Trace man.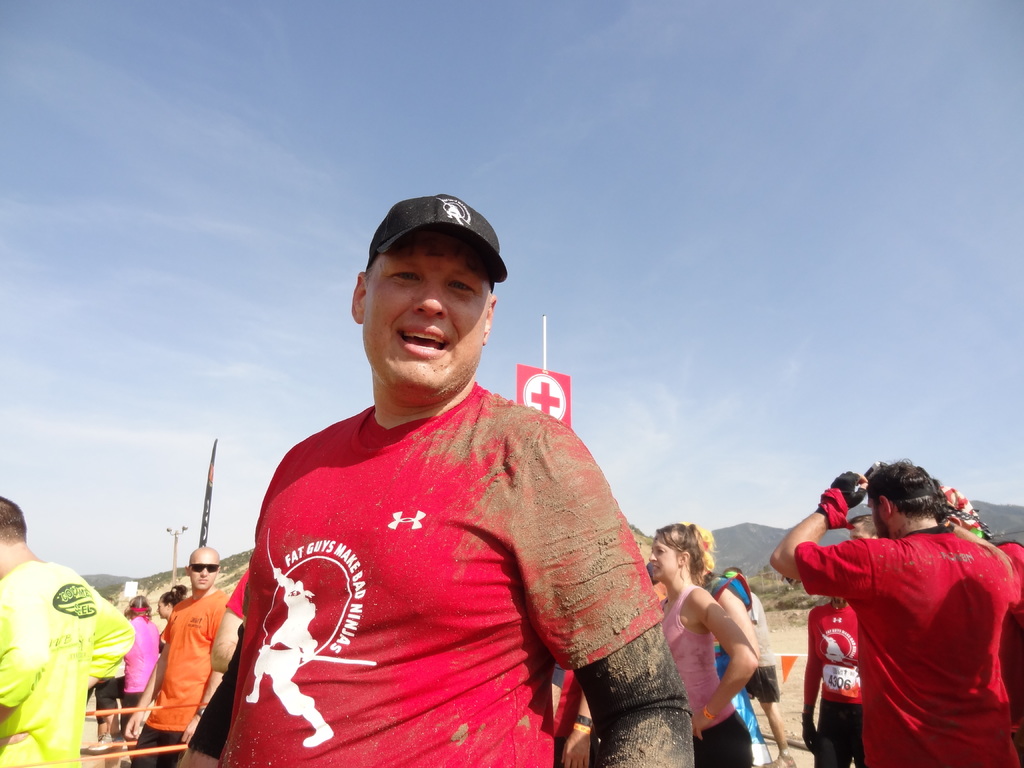
Traced to (766, 452, 1023, 767).
